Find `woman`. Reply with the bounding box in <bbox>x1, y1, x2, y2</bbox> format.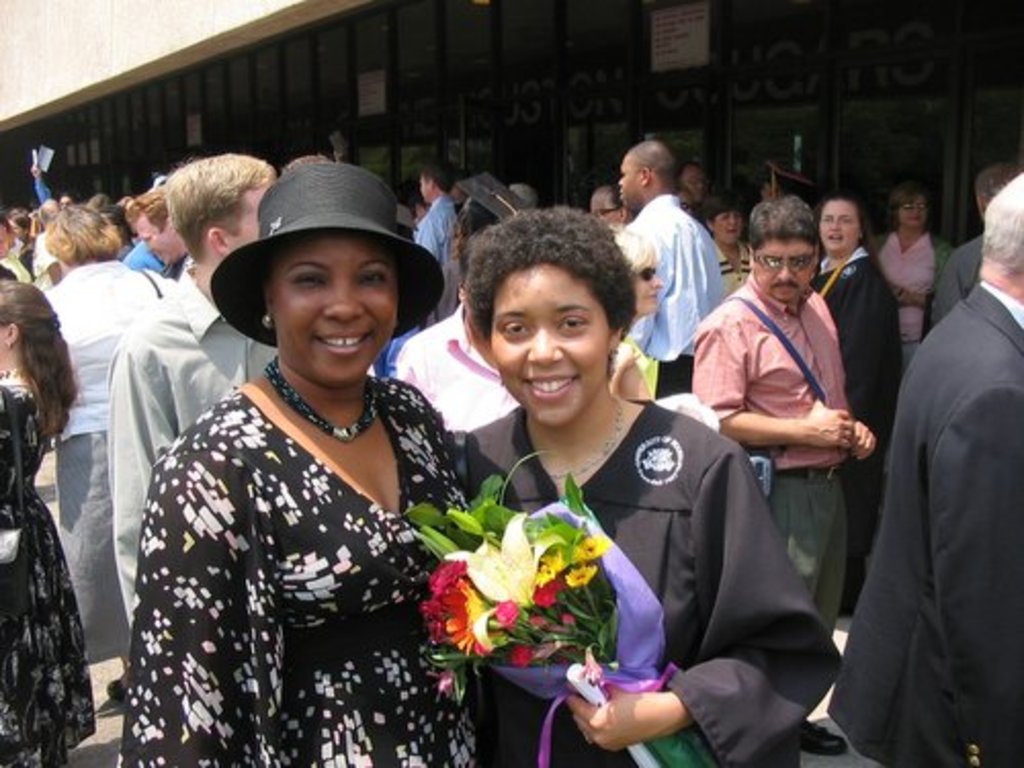
<bbox>709, 190, 756, 297</bbox>.
